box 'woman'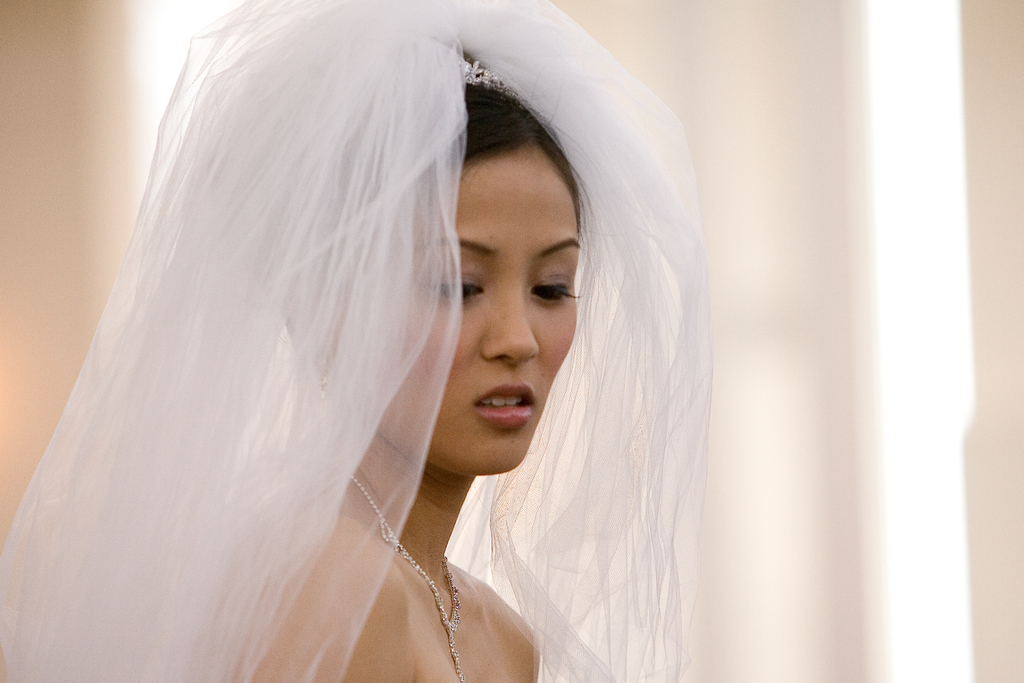
detection(7, 29, 704, 682)
